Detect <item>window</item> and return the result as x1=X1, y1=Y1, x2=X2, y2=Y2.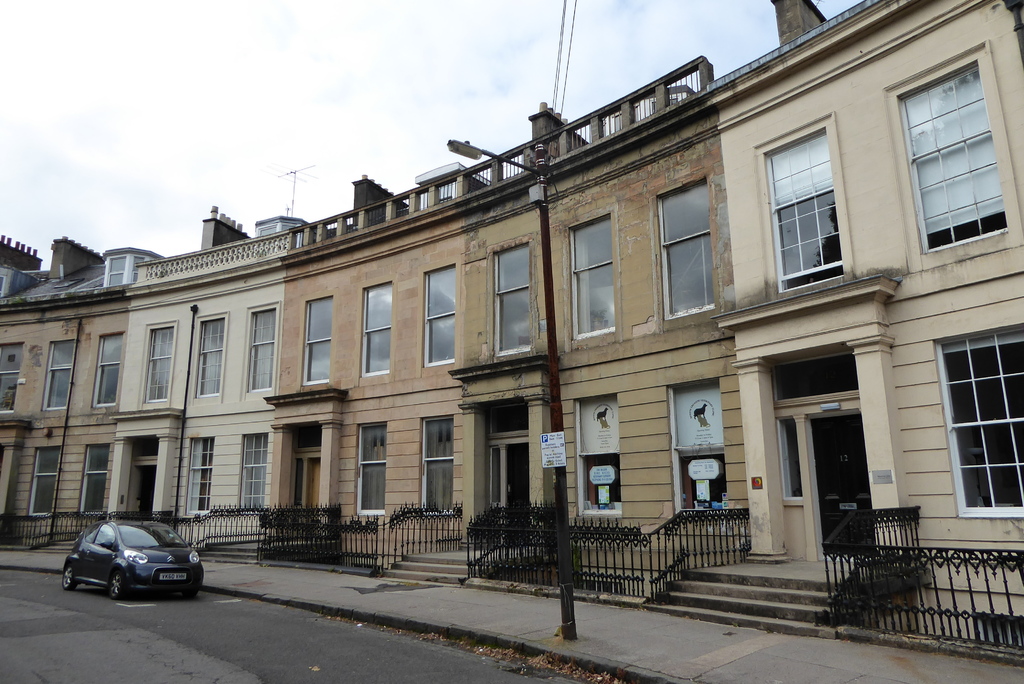
x1=38, y1=334, x2=75, y2=414.
